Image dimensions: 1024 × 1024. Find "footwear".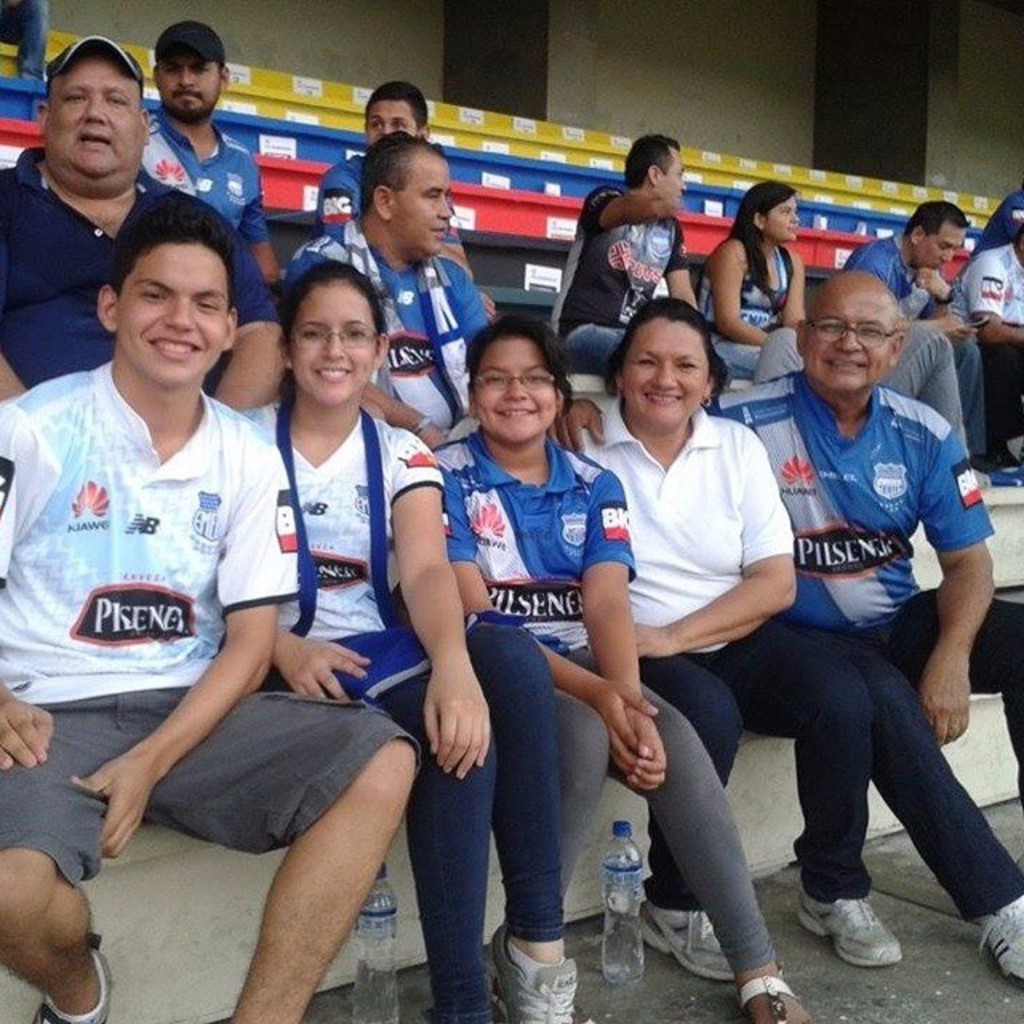
744, 966, 816, 1022.
